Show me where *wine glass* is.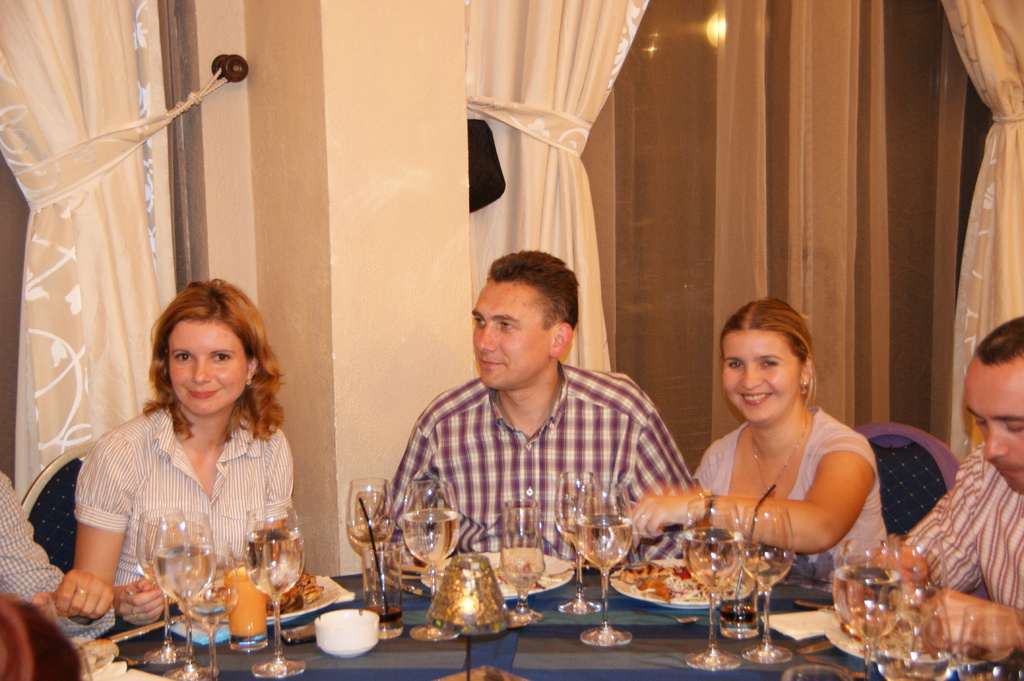
*wine glass* is at bbox(576, 481, 631, 645).
